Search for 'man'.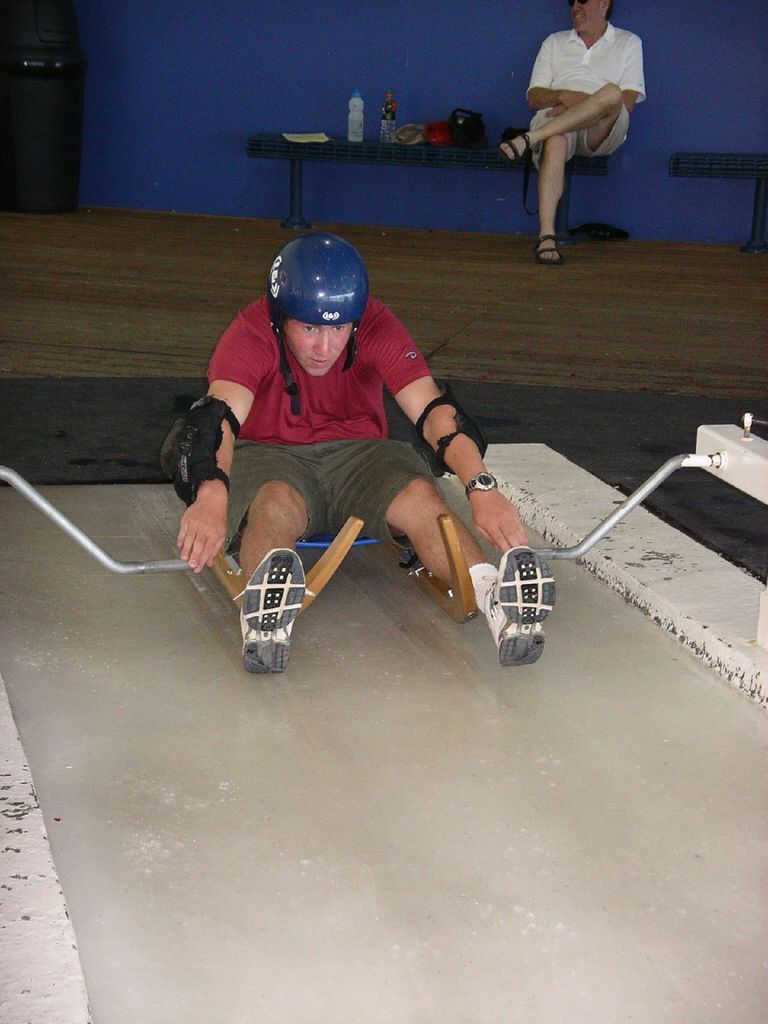
Found at 172,228,559,681.
